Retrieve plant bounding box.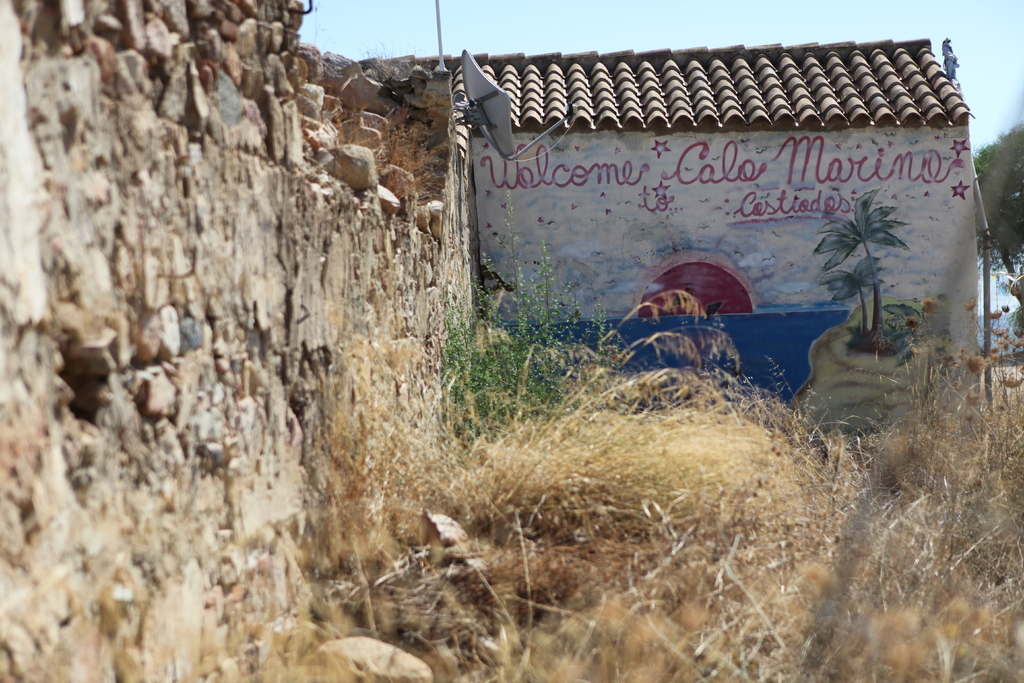
Bounding box: (x1=442, y1=192, x2=626, y2=444).
